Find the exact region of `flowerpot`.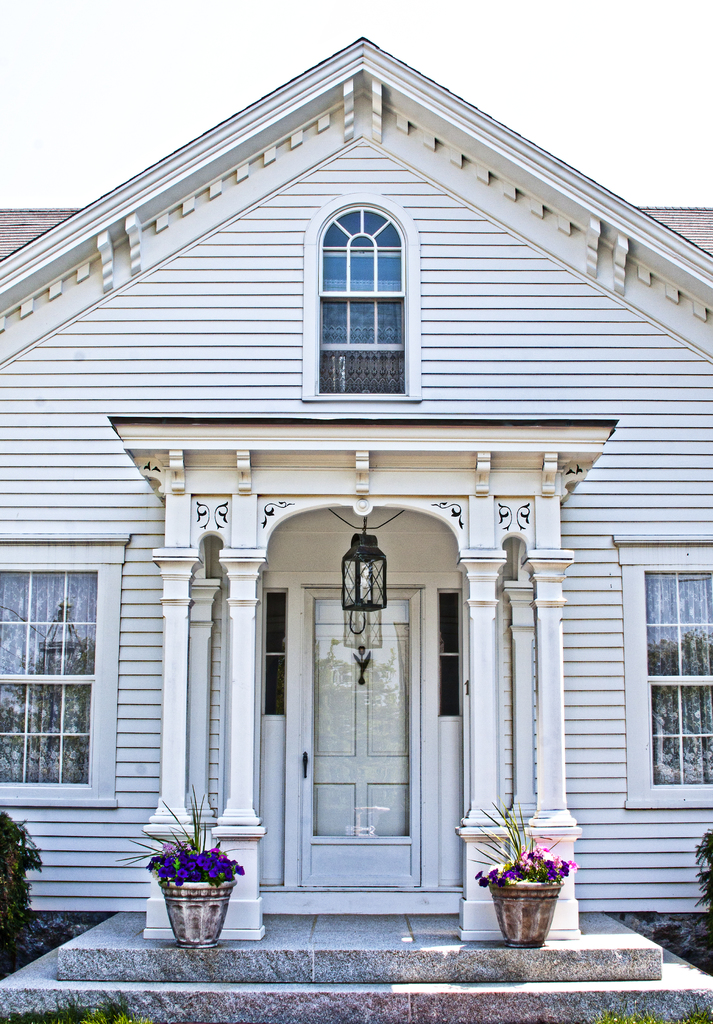
Exact region: bbox(142, 856, 241, 941).
